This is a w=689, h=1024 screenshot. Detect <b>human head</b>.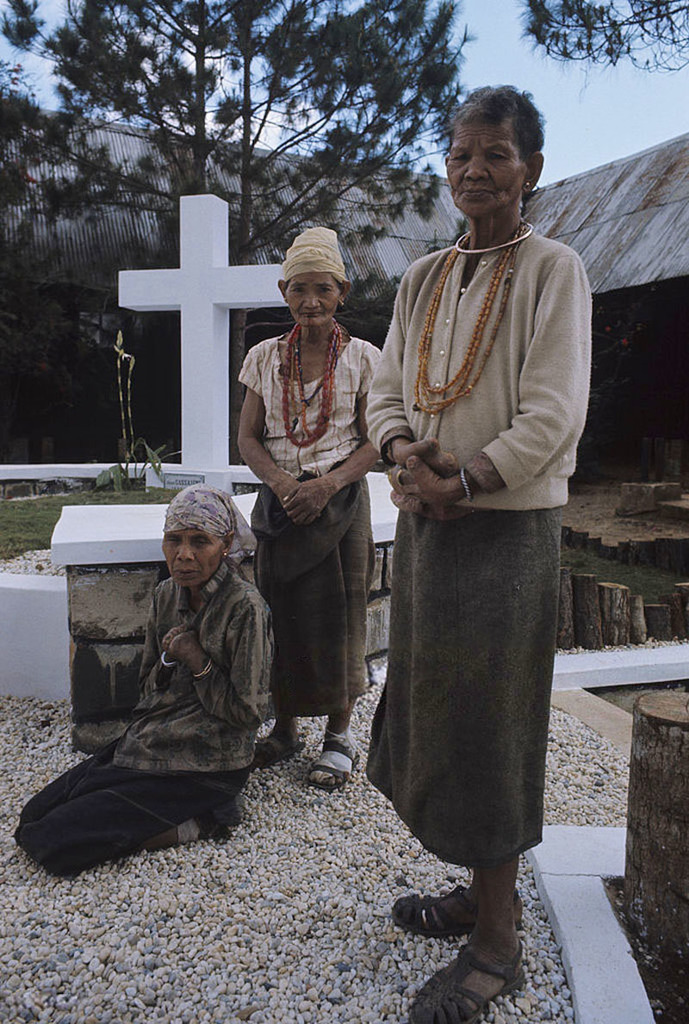
[160,476,258,591].
